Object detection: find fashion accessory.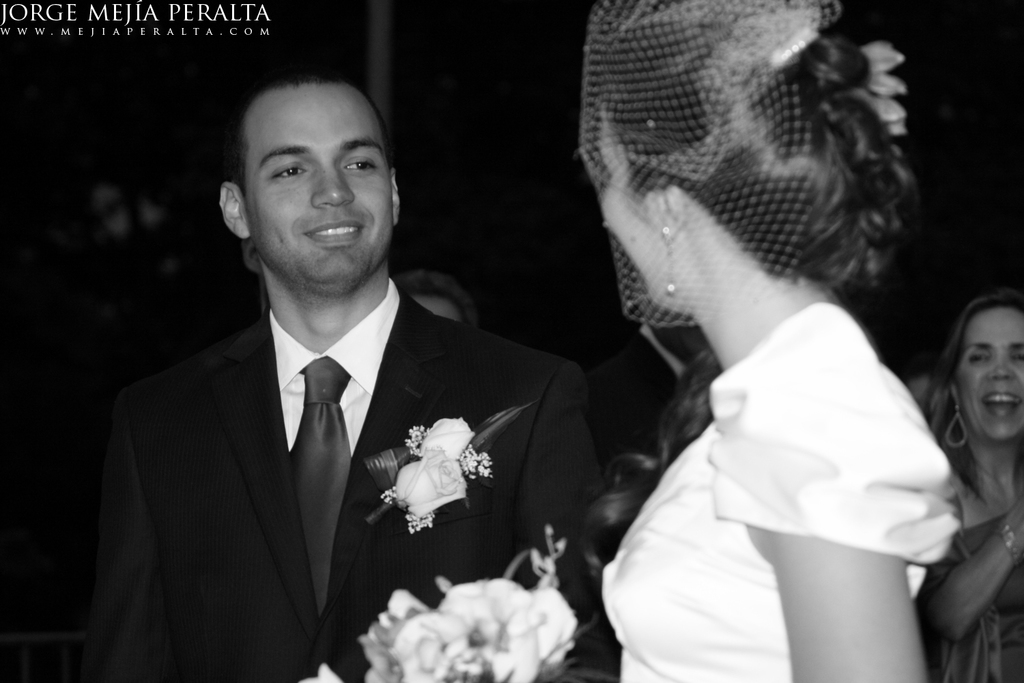
<box>942,401,969,447</box>.
